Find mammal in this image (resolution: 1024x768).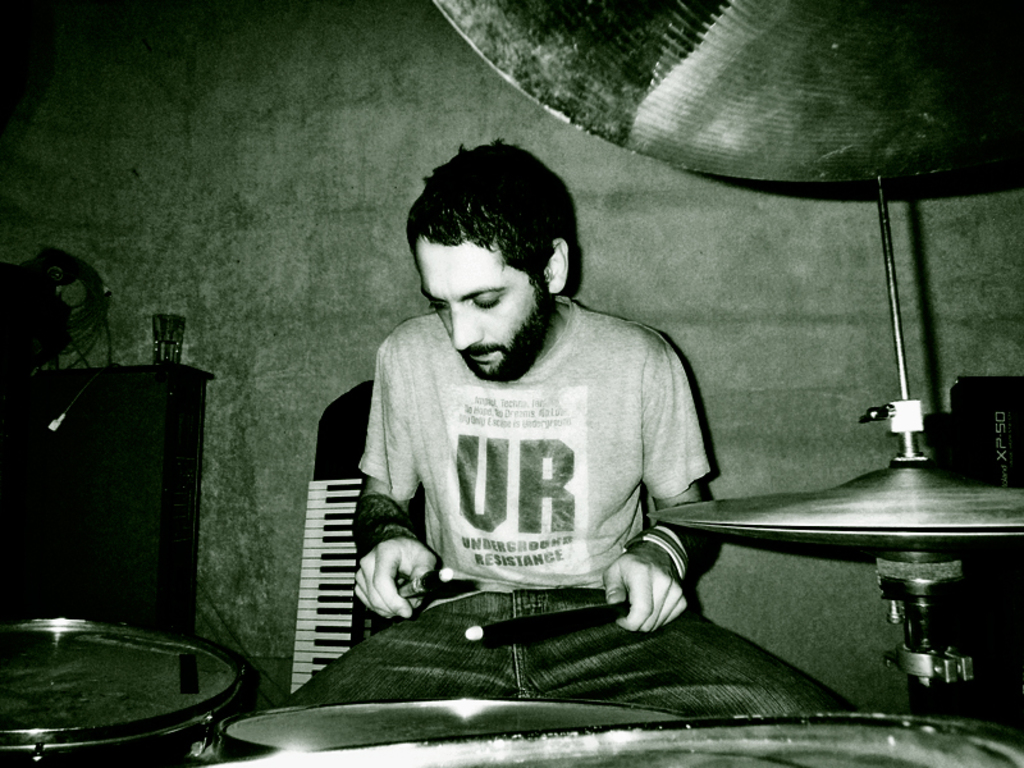
[left=242, top=113, right=876, bottom=745].
